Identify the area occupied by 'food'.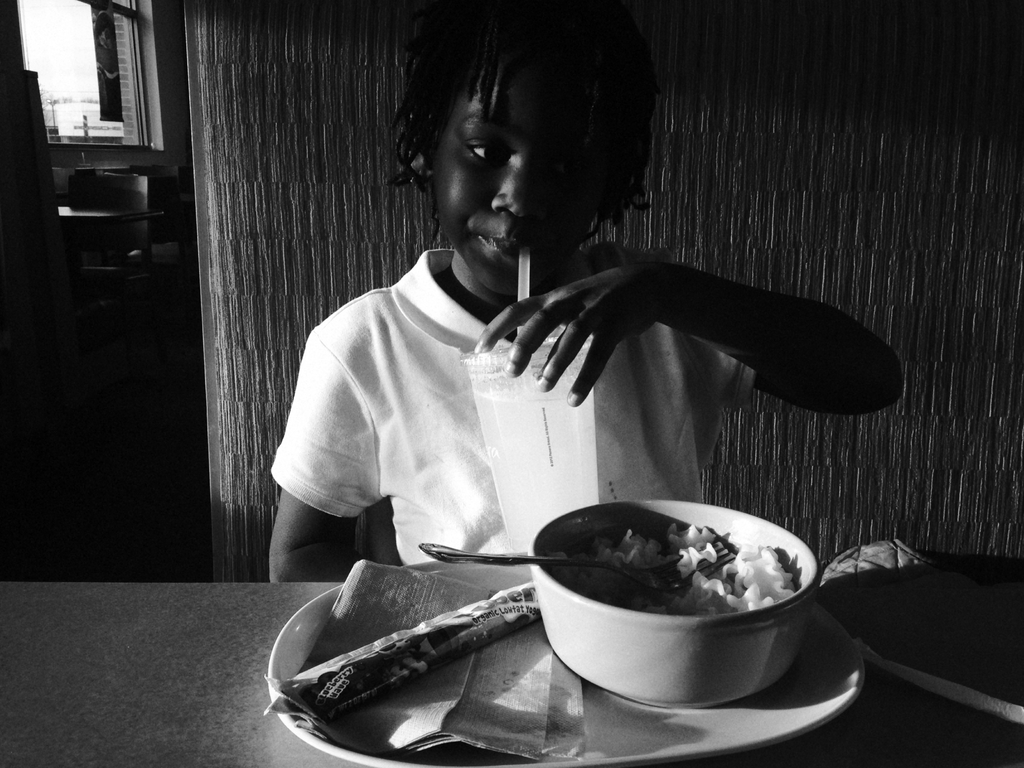
Area: (x1=556, y1=515, x2=790, y2=618).
